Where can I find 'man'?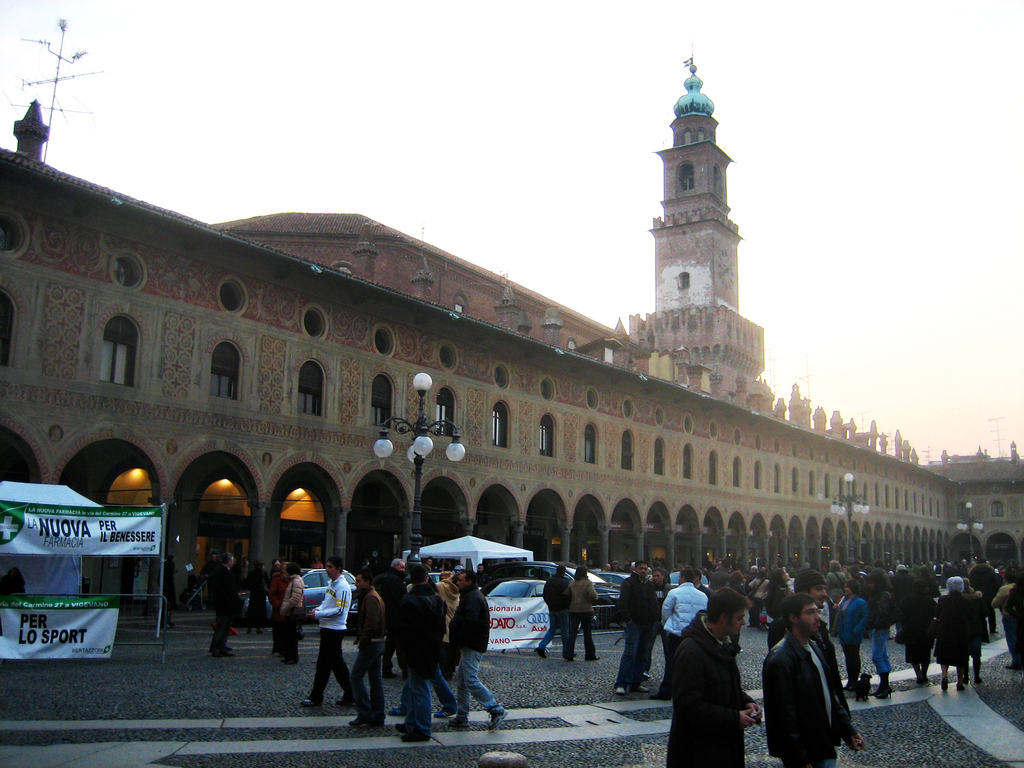
You can find it at [left=609, top=564, right=648, bottom=694].
